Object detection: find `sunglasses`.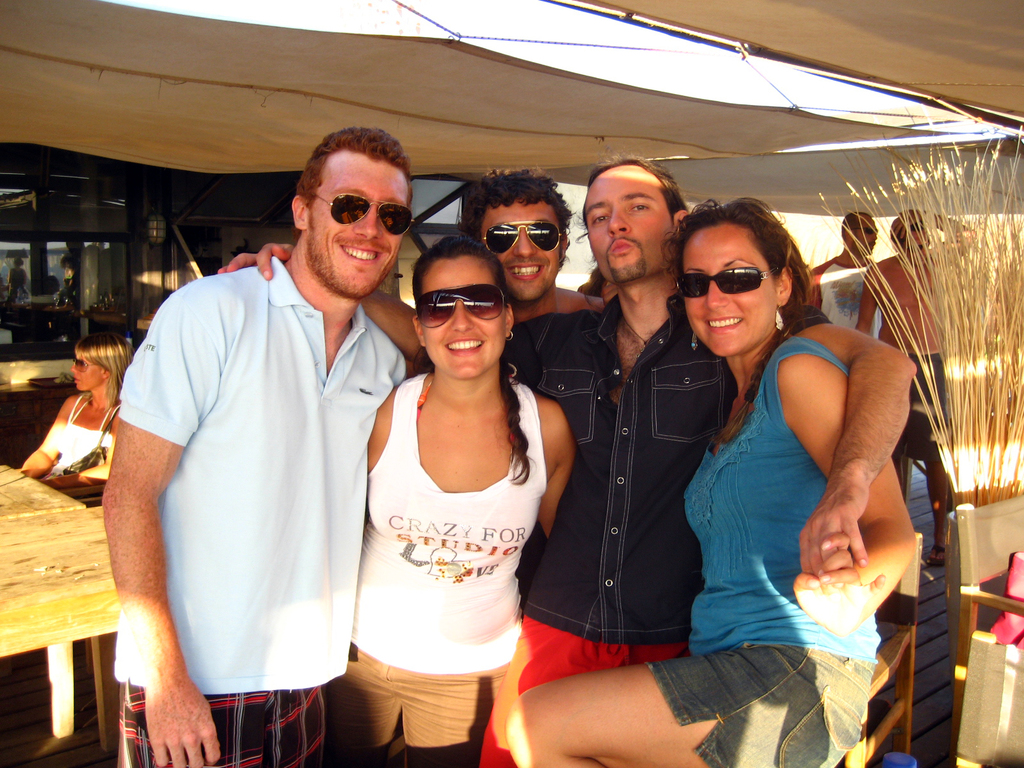
[905, 242, 931, 254].
